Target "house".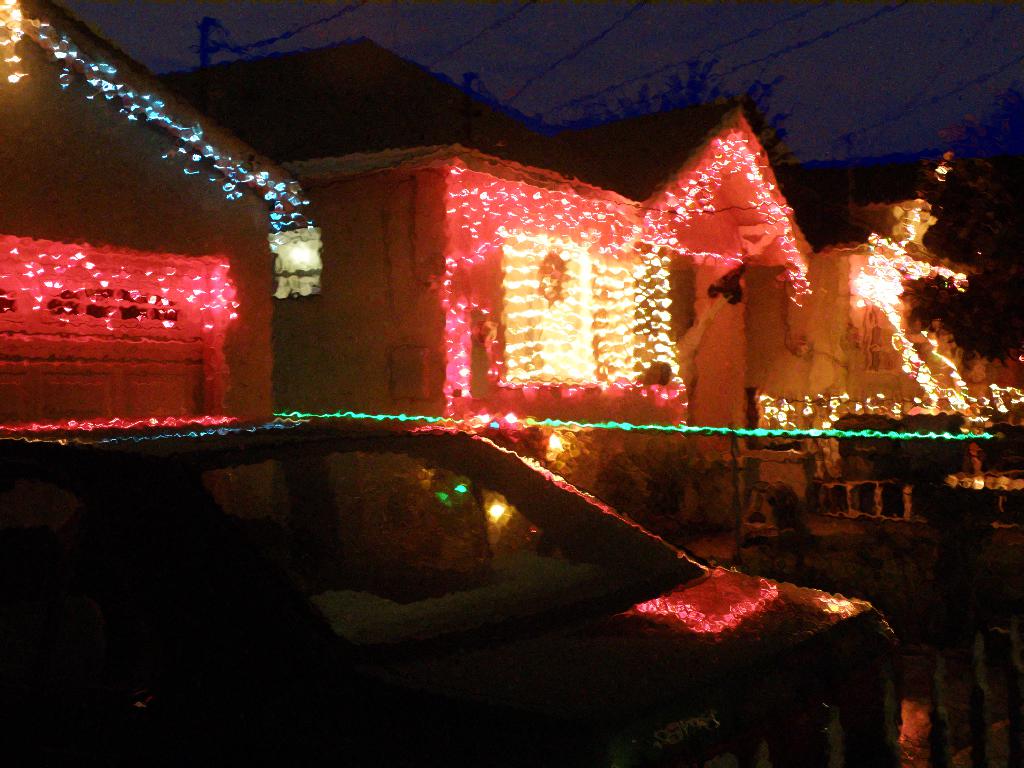
Target region: region(580, 105, 801, 454).
